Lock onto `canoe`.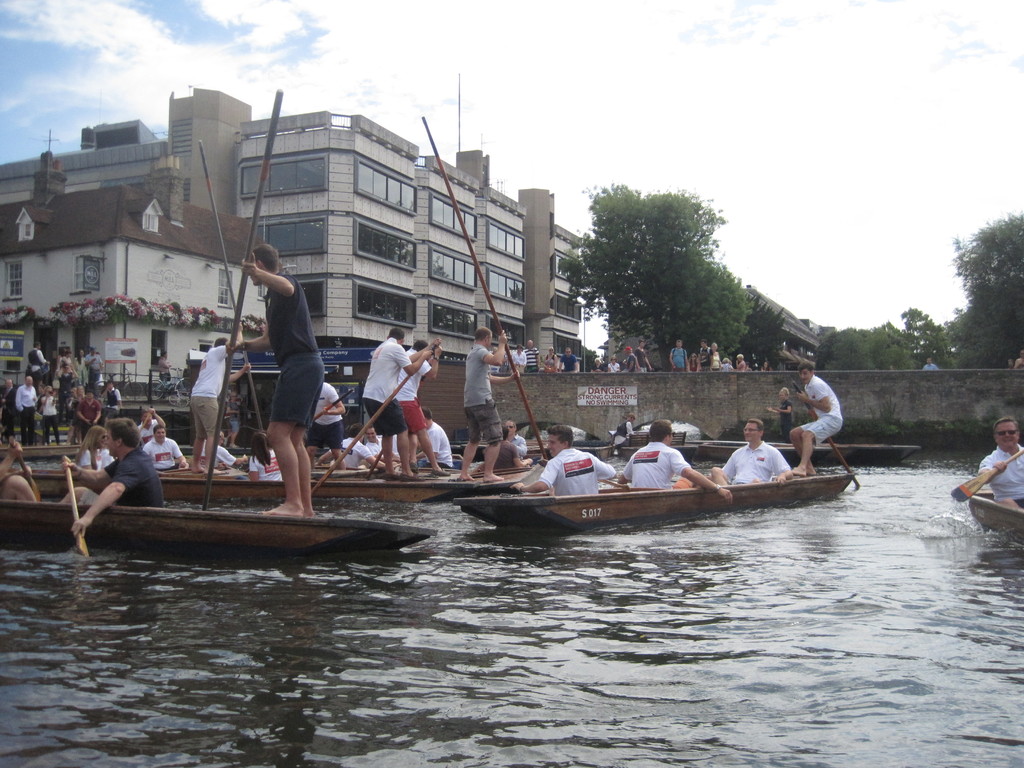
Locked: region(413, 429, 851, 552).
